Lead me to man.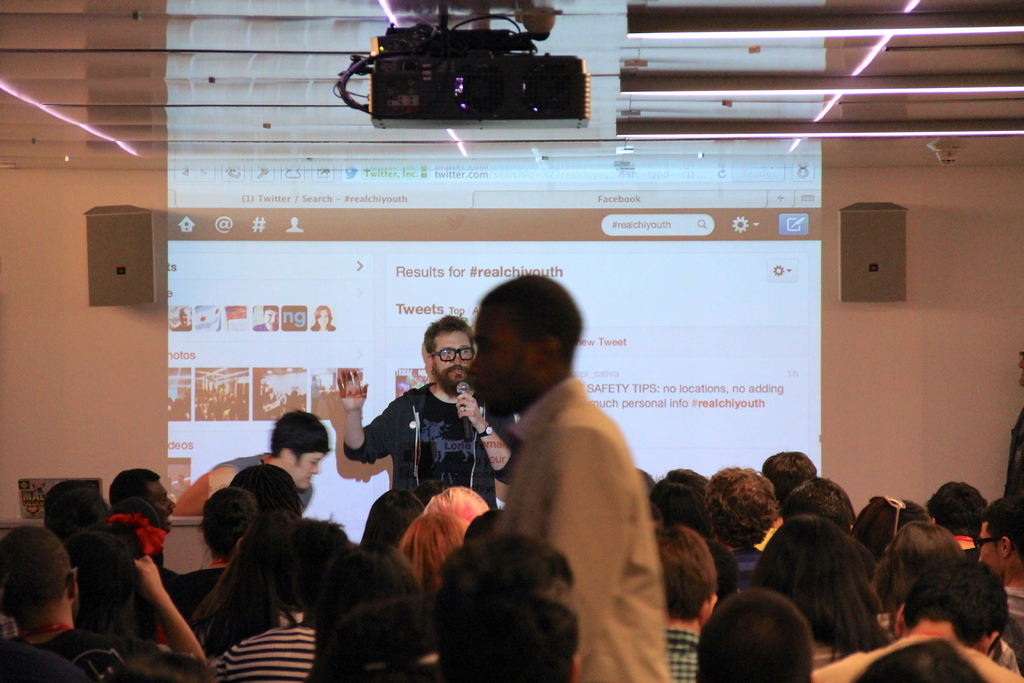
Lead to (left=0, top=523, right=221, bottom=682).
